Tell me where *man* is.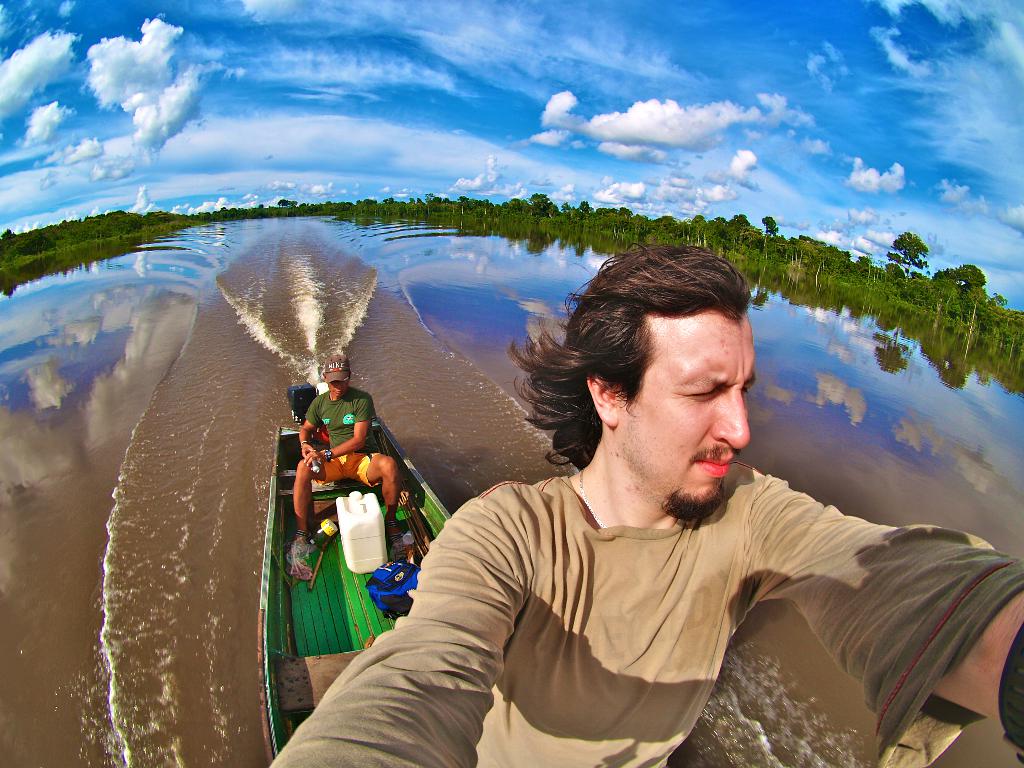
*man* is at box=[263, 246, 1023, 767].
